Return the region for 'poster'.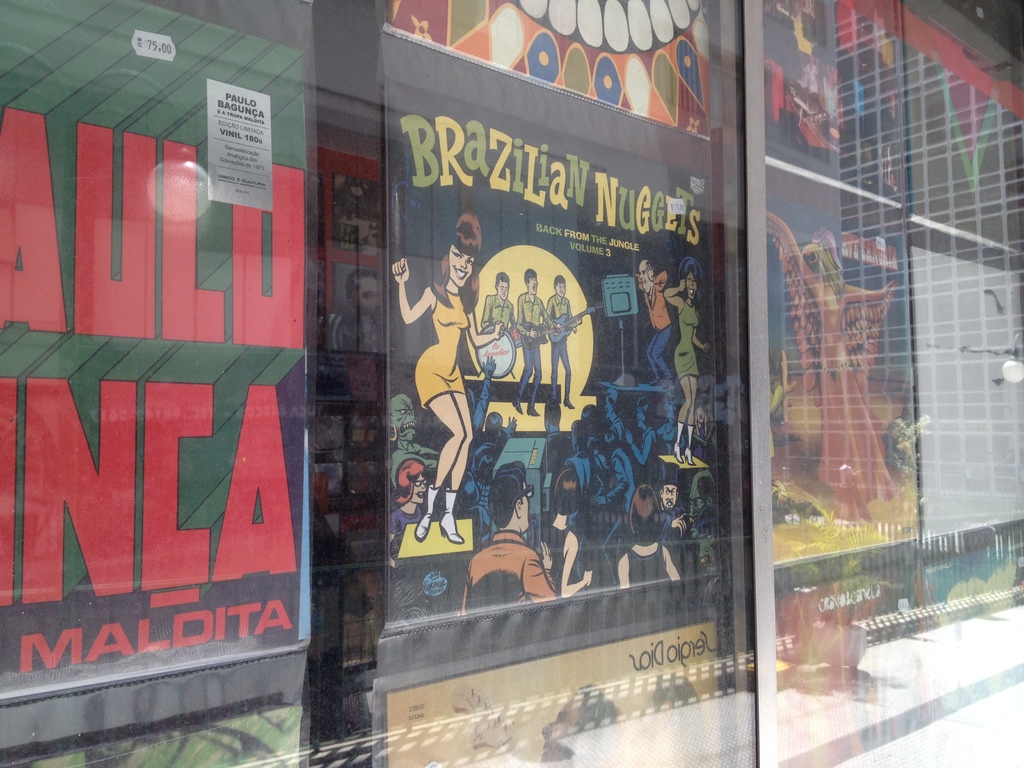
left=386, top=617, right=739, bottom=767.
